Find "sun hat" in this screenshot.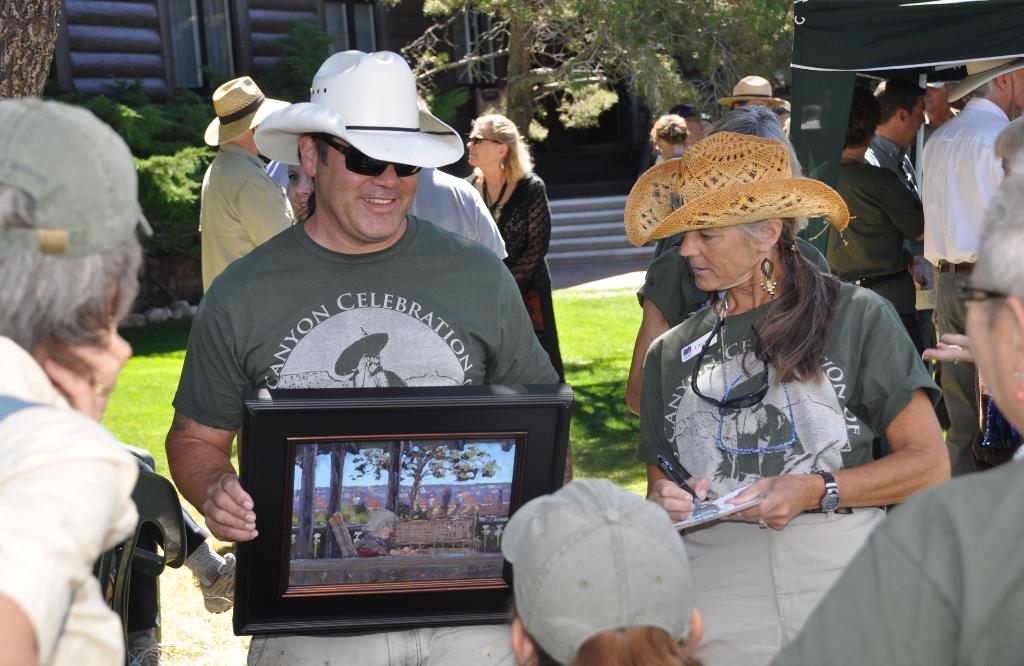
The bounding box for "sun hat" is box=[252, 49, 467, 165].
